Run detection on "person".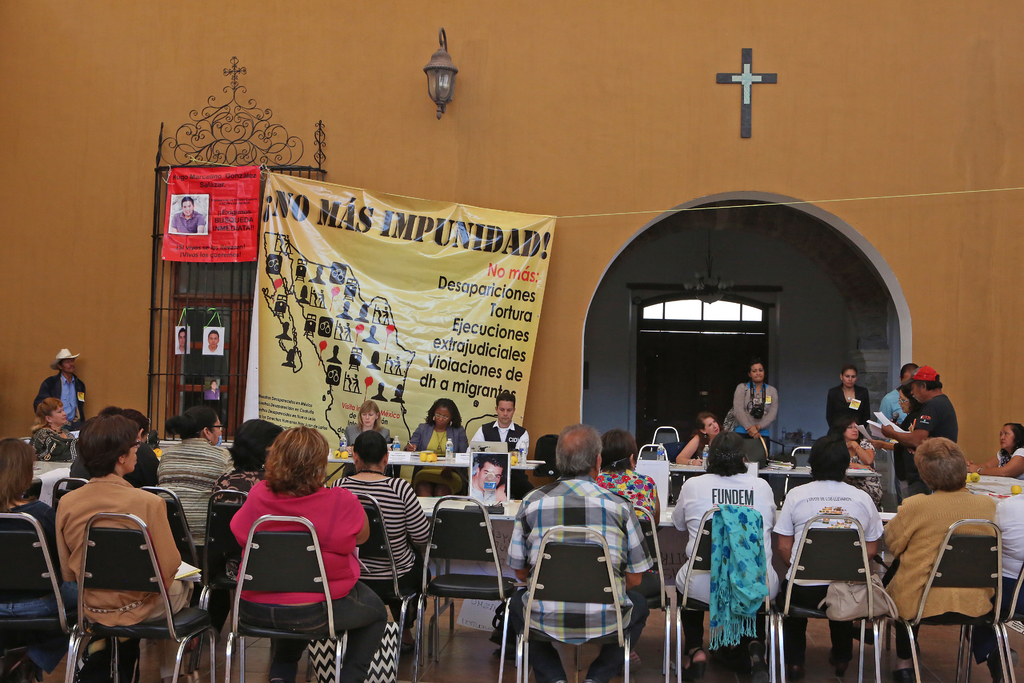
Result: select_region(826, 363, 870, 436).
